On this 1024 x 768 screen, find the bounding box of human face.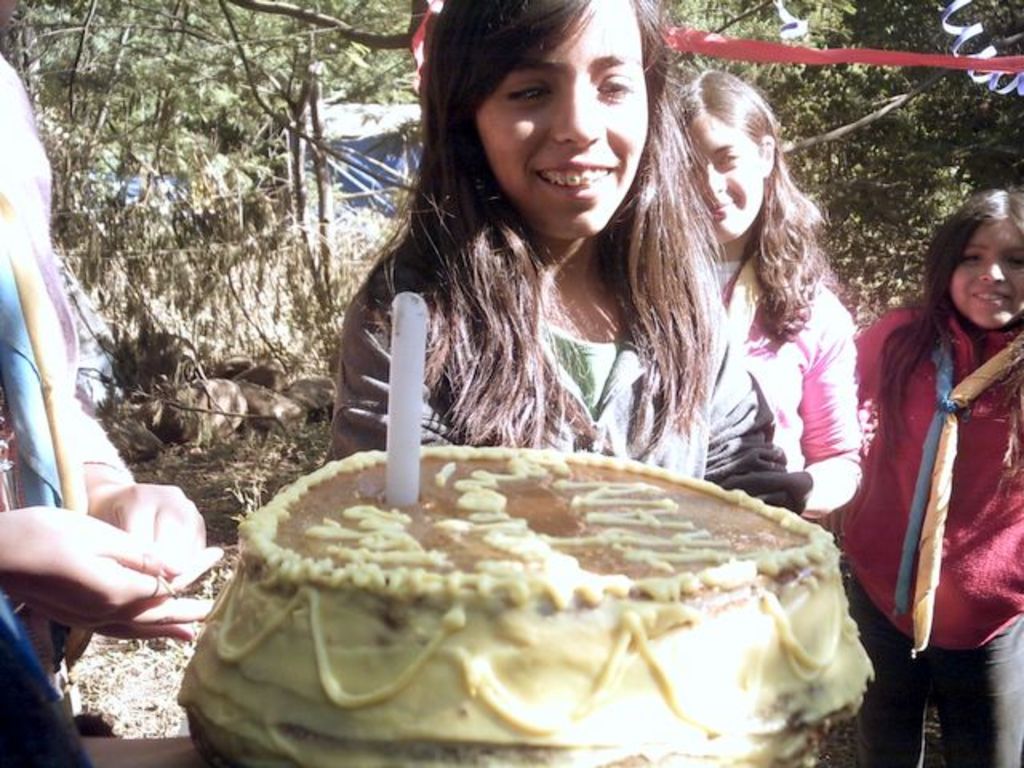
Bounding box: select_region(683, 104, 763, 245).
